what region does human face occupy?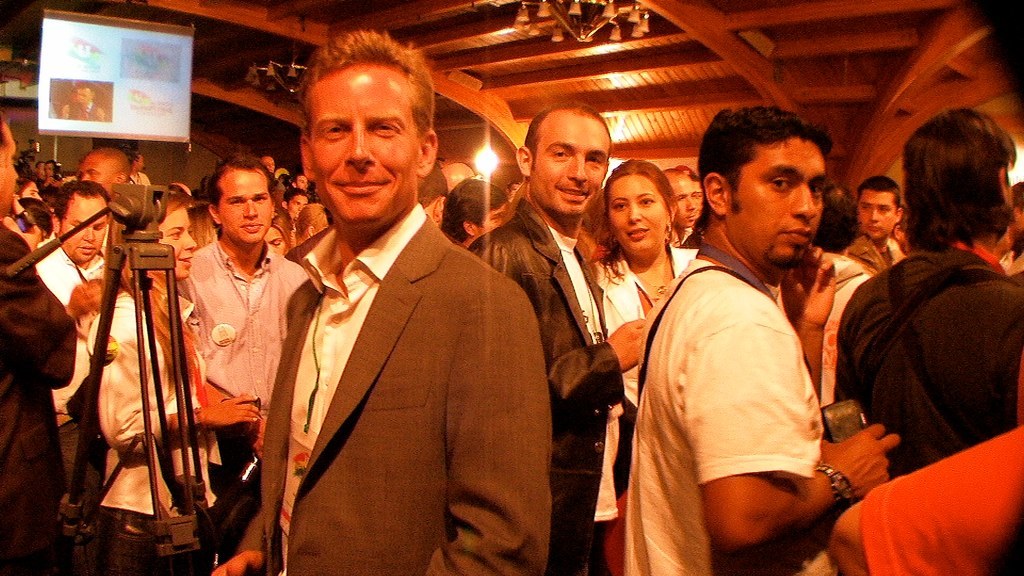
locate(304, 64, 418, 226).
